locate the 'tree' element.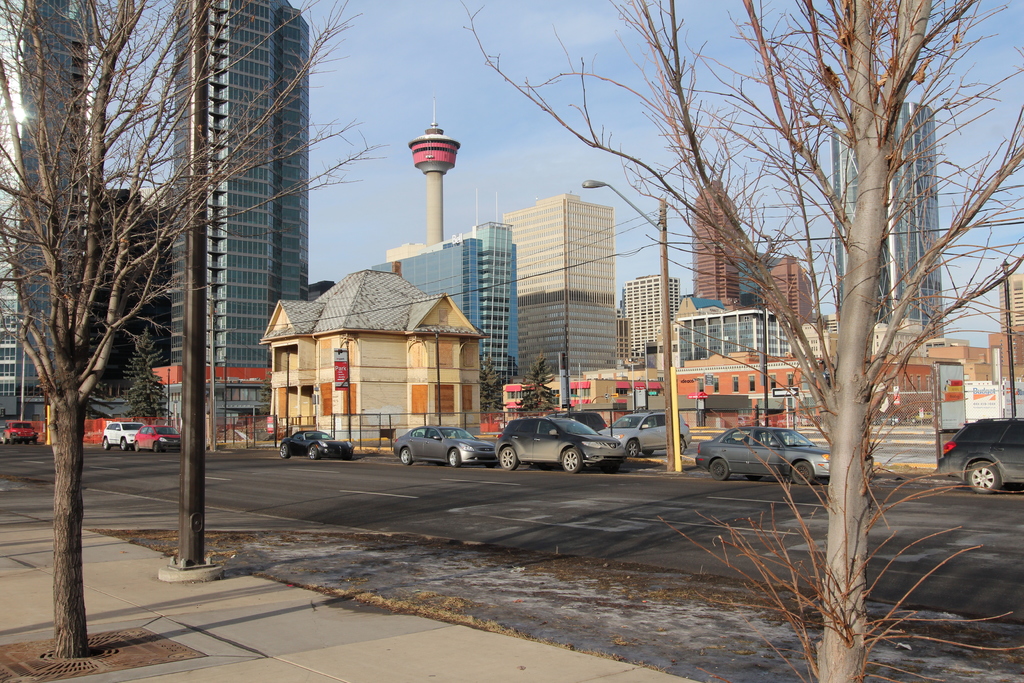
Element bbox: Rect(516, 349, 559, 419).
